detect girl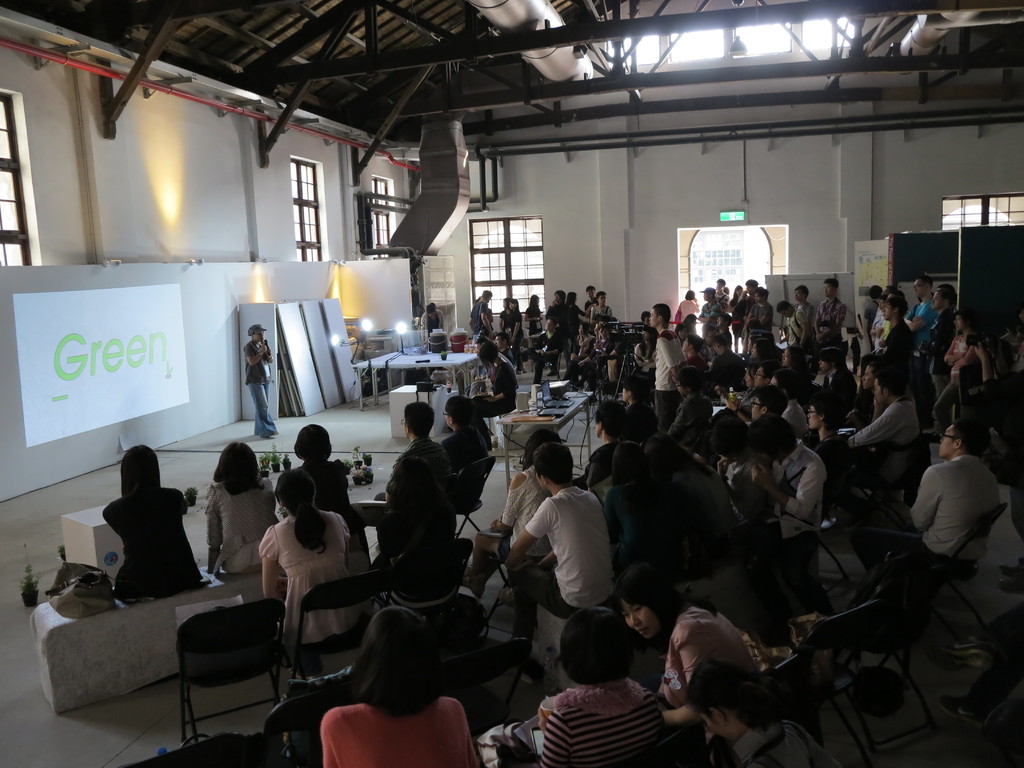
(left=737, top=412, right=824, bottom=579)
